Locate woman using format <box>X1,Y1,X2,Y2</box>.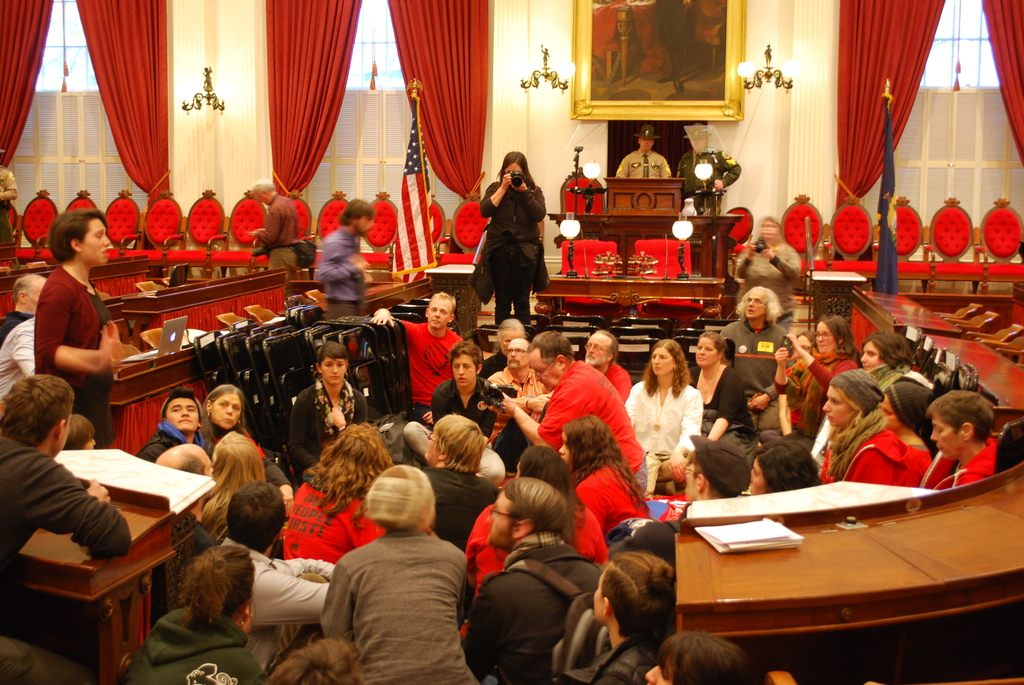
<box>641,348,707,487</box>.
